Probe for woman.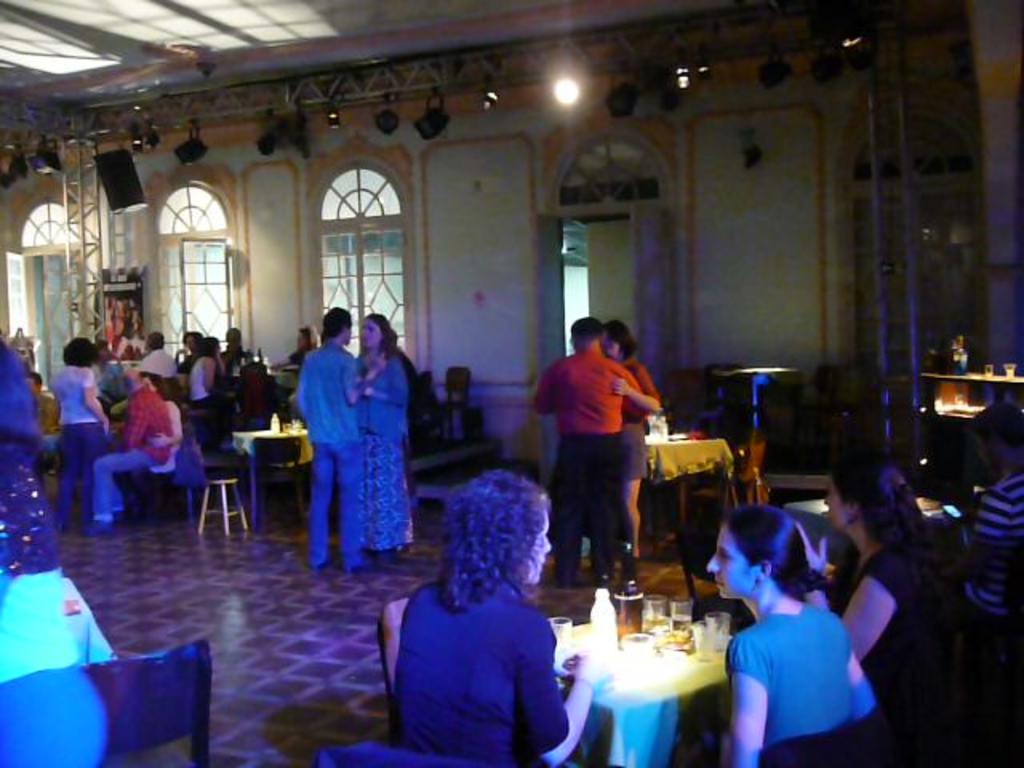
Probe result: <bbox>704, 510, 874, 766</bbox>.
